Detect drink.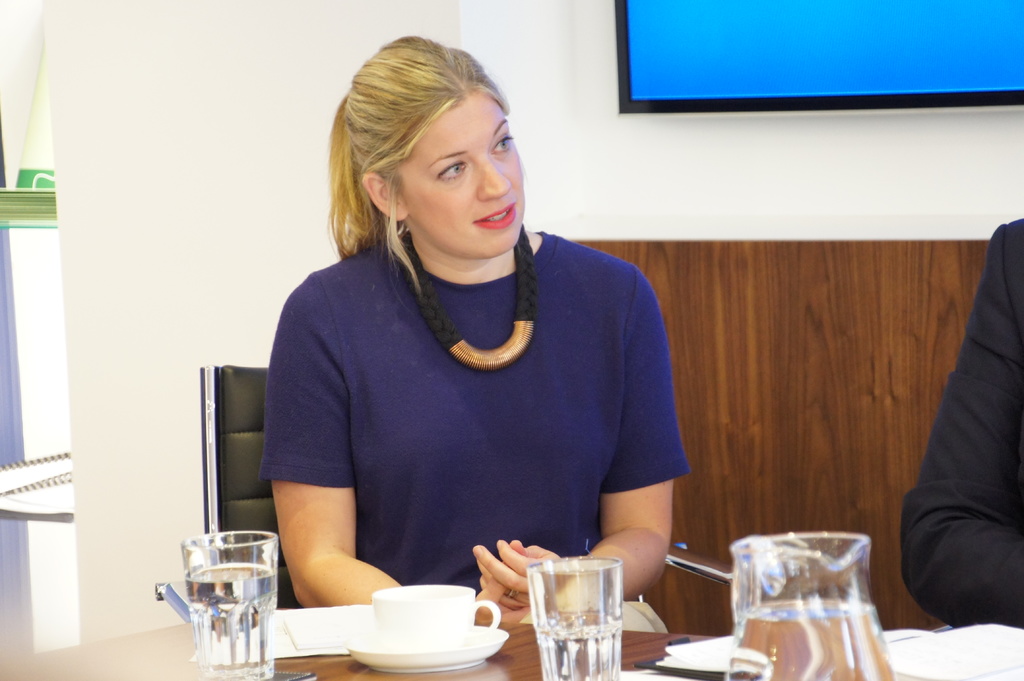
Detected at select_region(523, 557, 623, 680).
